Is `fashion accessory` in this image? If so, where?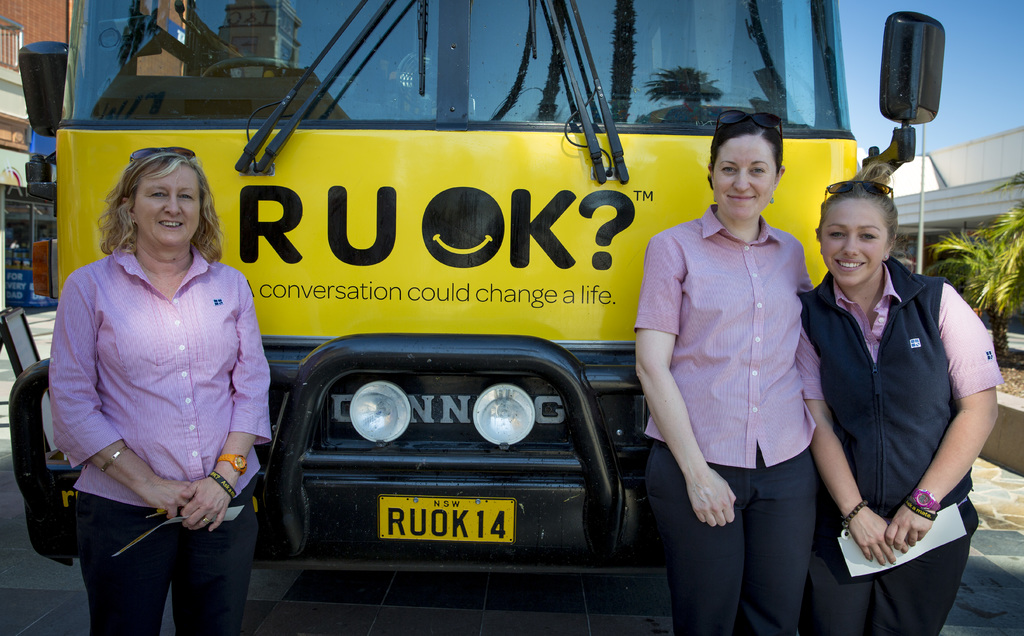
Yes, at <region>202, 517, 213, 526</region>.
